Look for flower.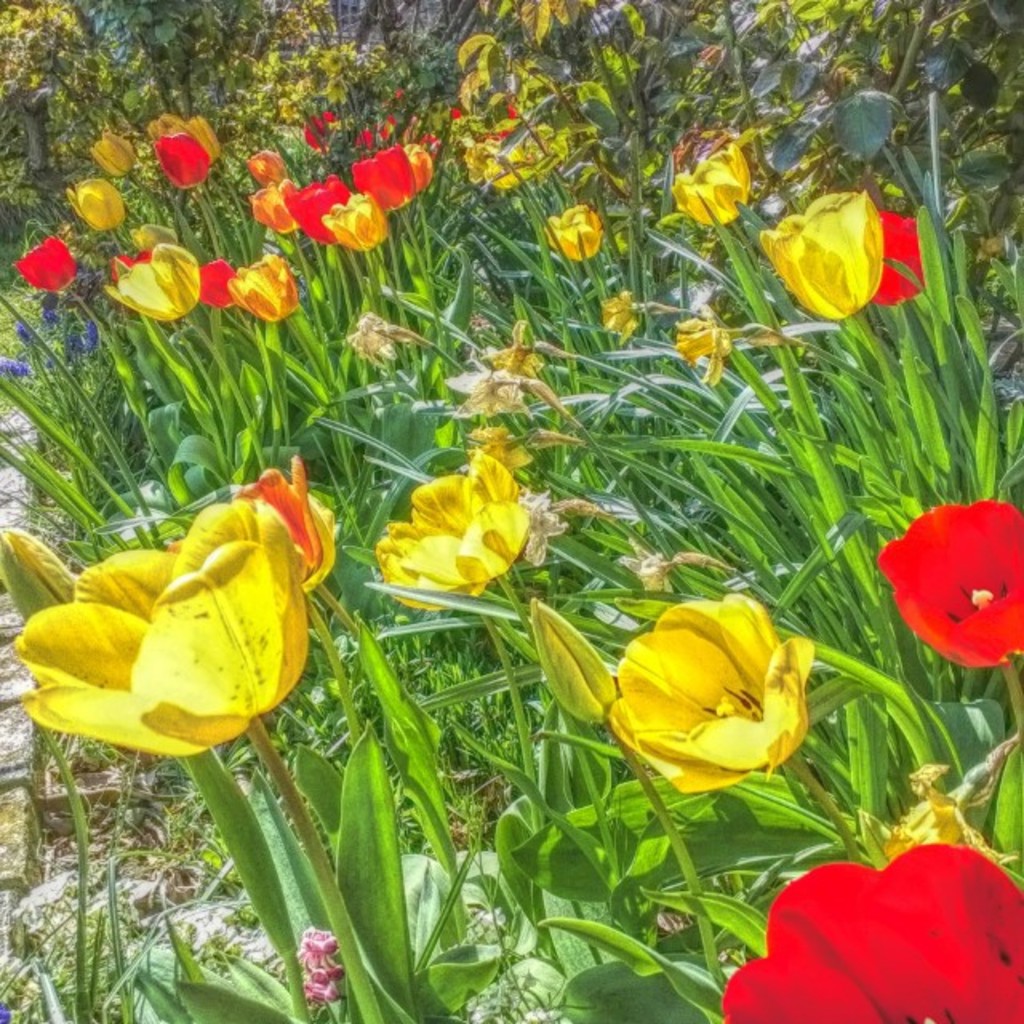
Found: {"left": 862, "top": 213, "right": 931, "bottom": 314}.
